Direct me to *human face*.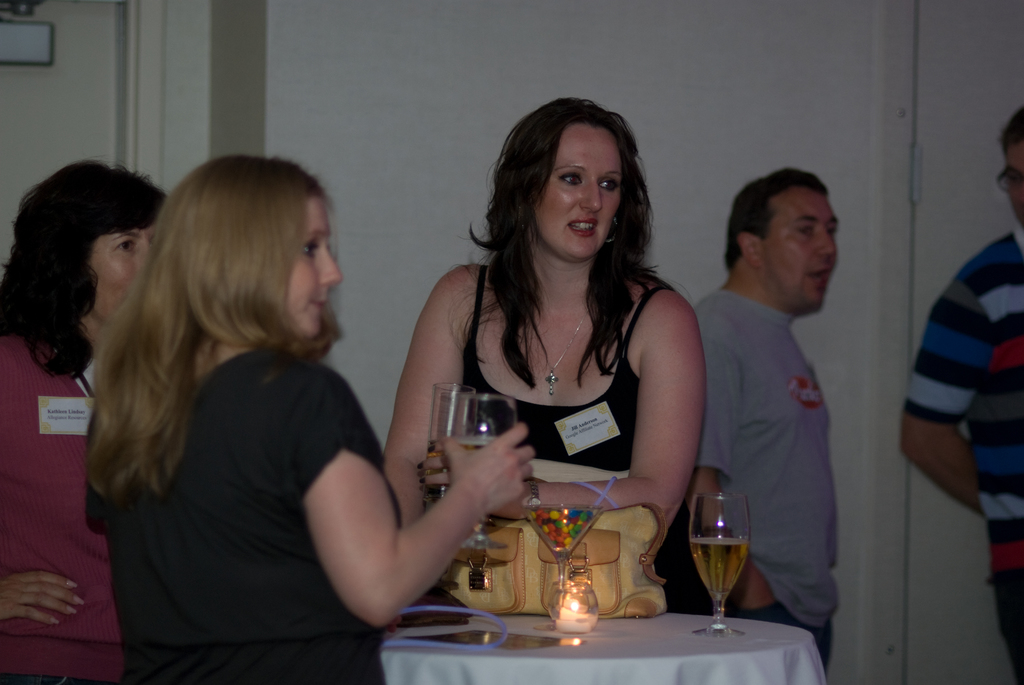
Direction: bbox=(284, 197, 340, 337).
